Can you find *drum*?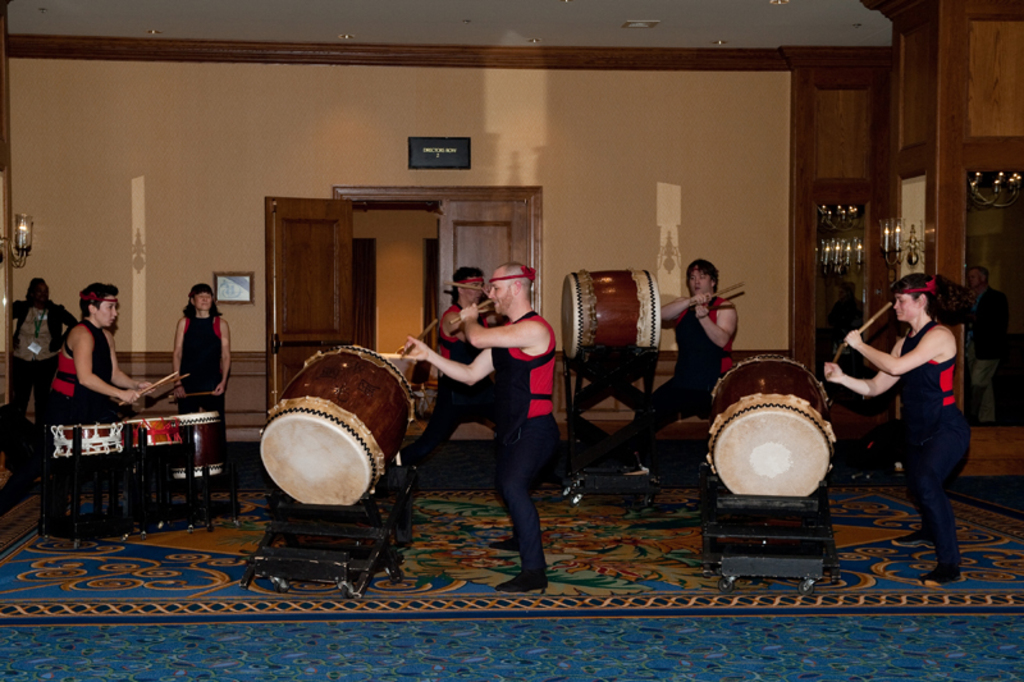
Yes, bounding box: crop(558, 266, 662, 367).
